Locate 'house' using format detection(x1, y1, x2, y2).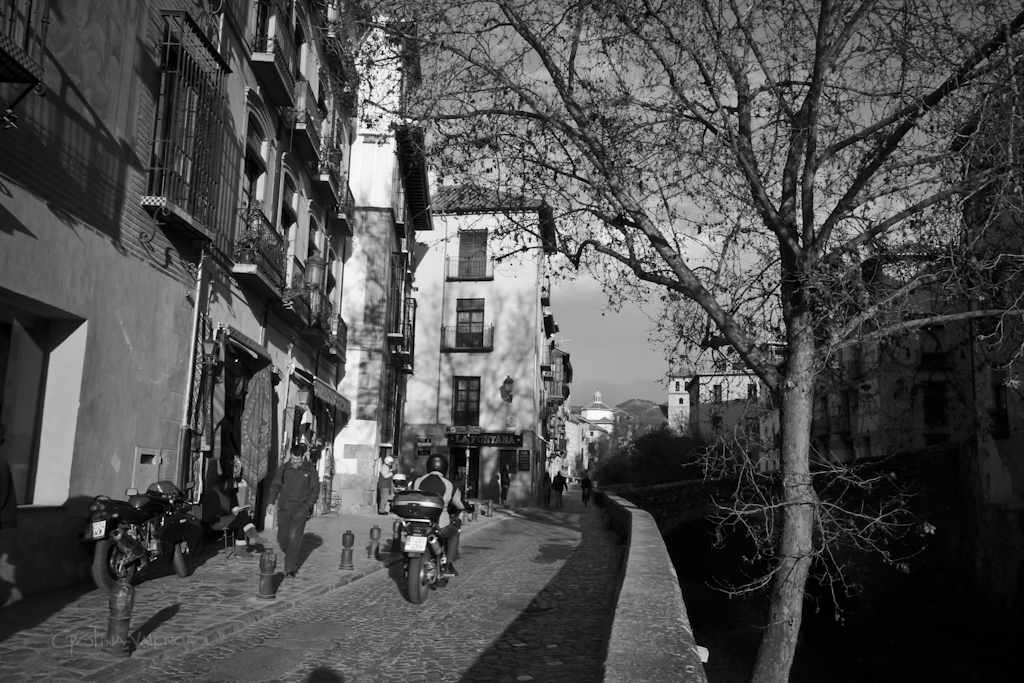
detection(979, 64, 1023, 533).
